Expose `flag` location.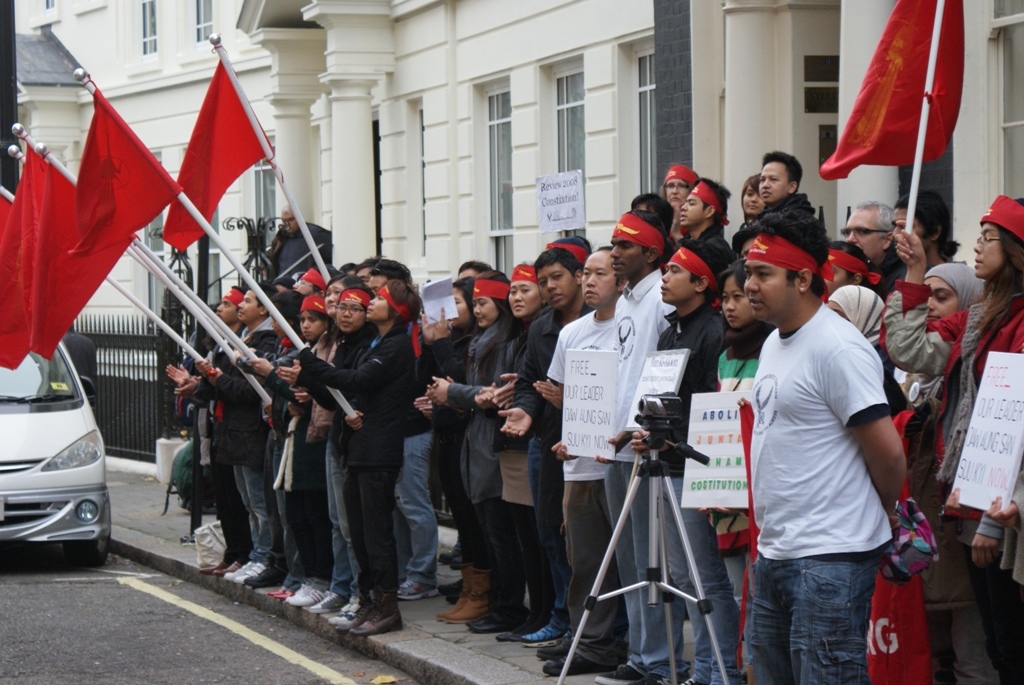
Exposed at {"left": 161, "top": 54, "right": 274, "bottom": 254}.
